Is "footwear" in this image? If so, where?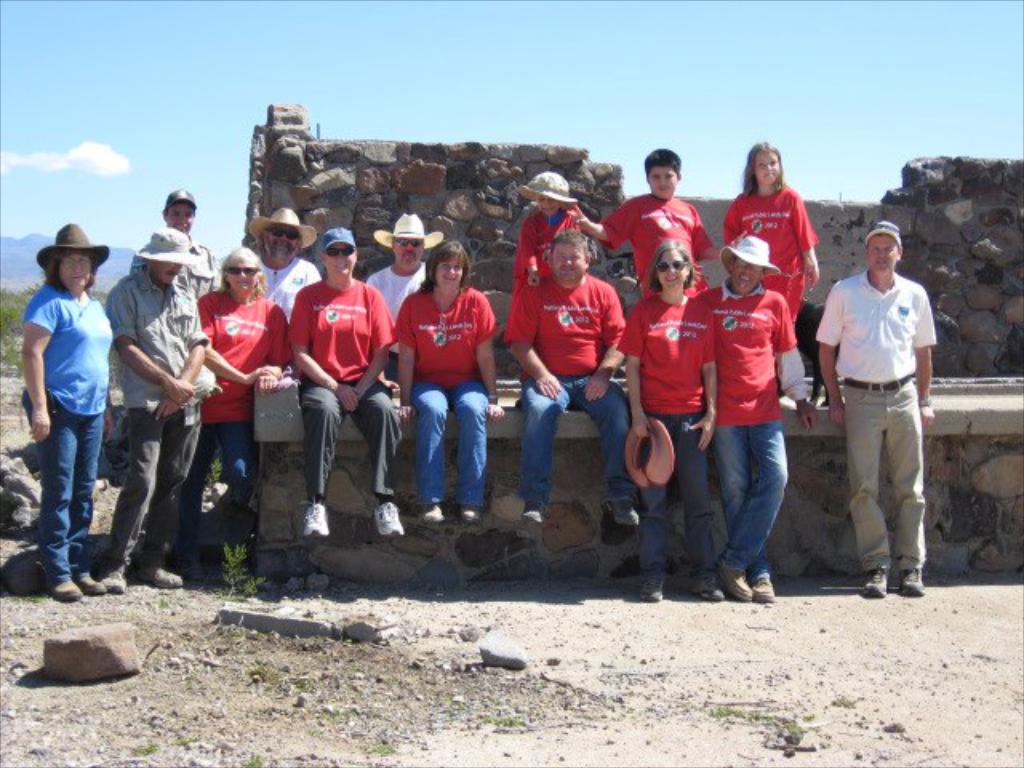
Yes, at box=[222, 539, 254, 582].
